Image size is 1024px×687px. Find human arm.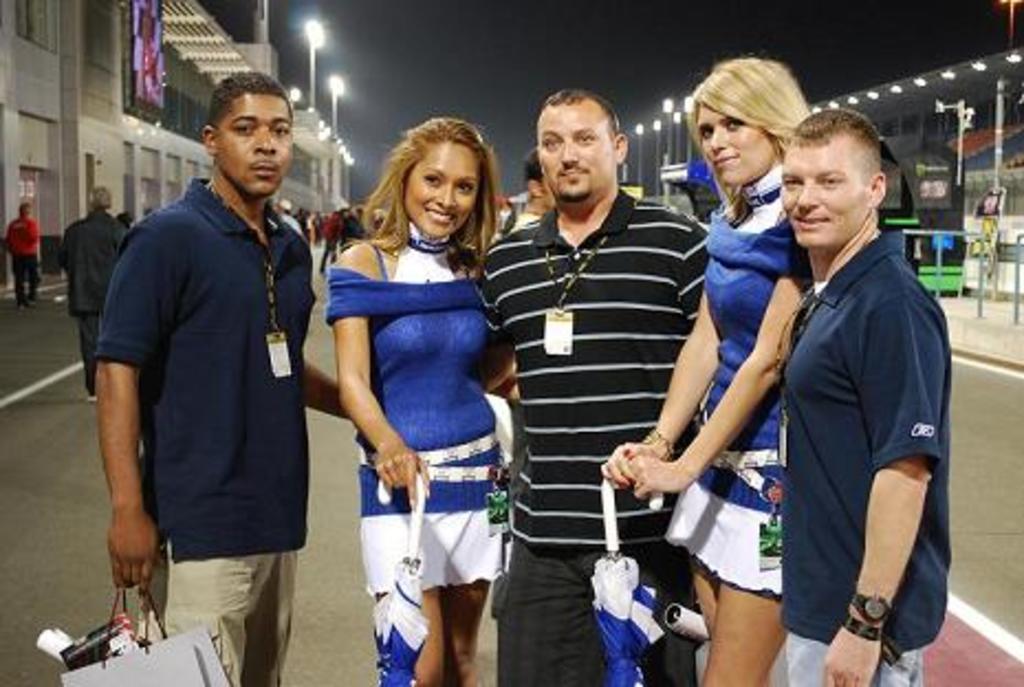
x1=815 y1=295 x2=947 y2=685.
